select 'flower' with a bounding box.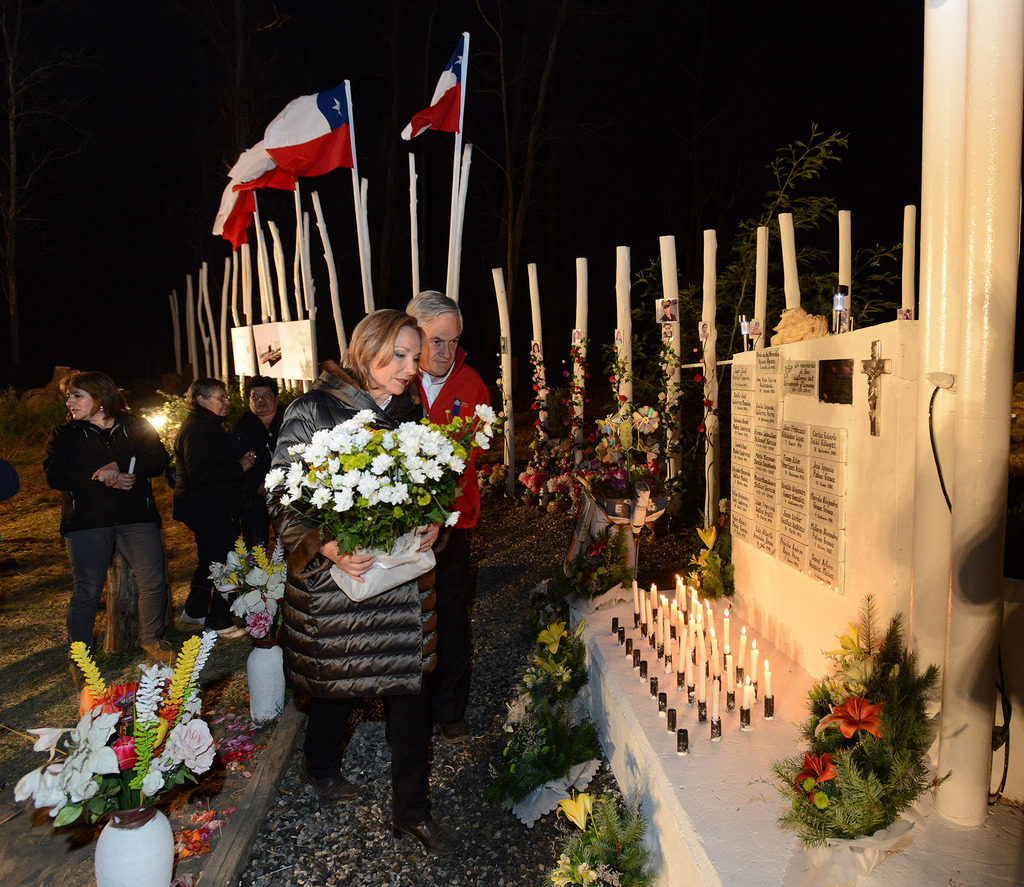
791/753/838/803.
